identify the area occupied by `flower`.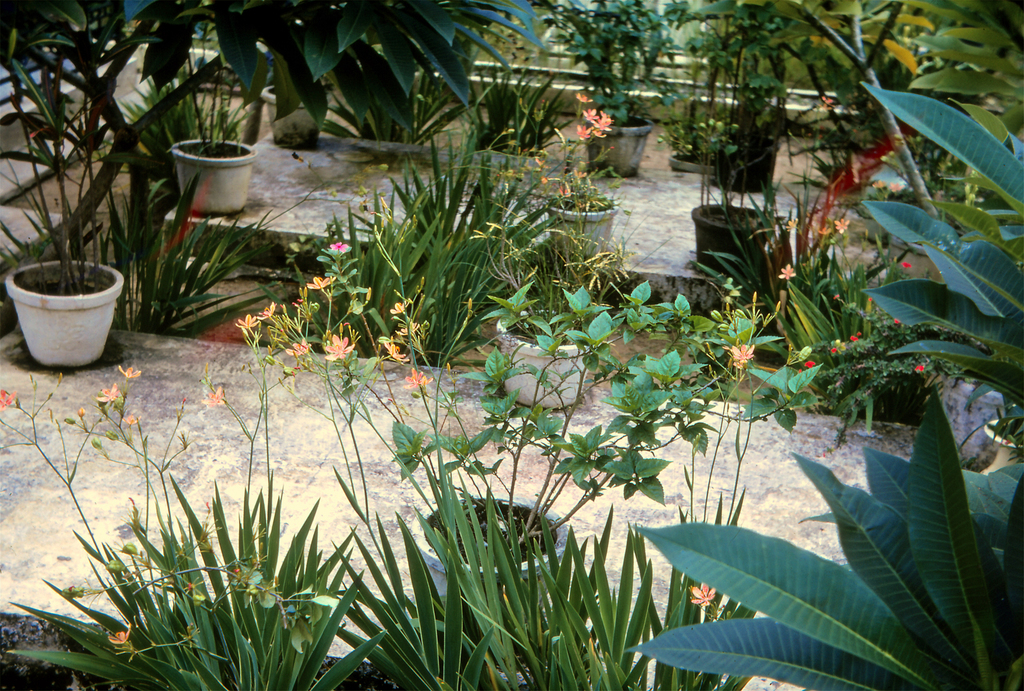
Area: [92,385,117,402].
